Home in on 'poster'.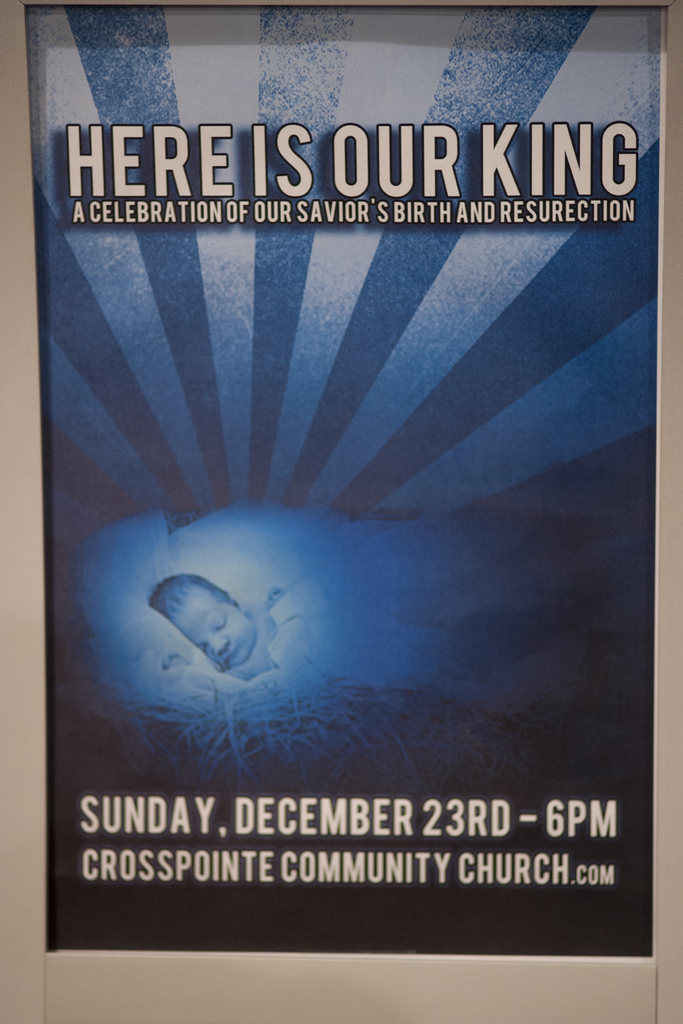
Homed in at (left=0, top=0, right=682, bottom=1023).
